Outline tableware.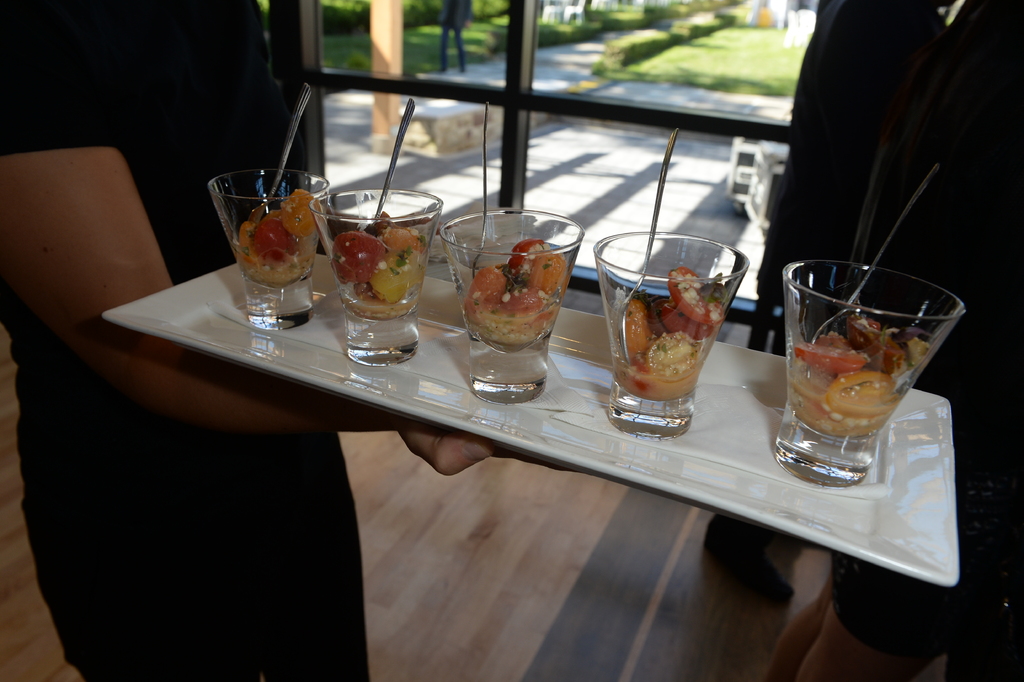
Outline: 253 83 316 237.
